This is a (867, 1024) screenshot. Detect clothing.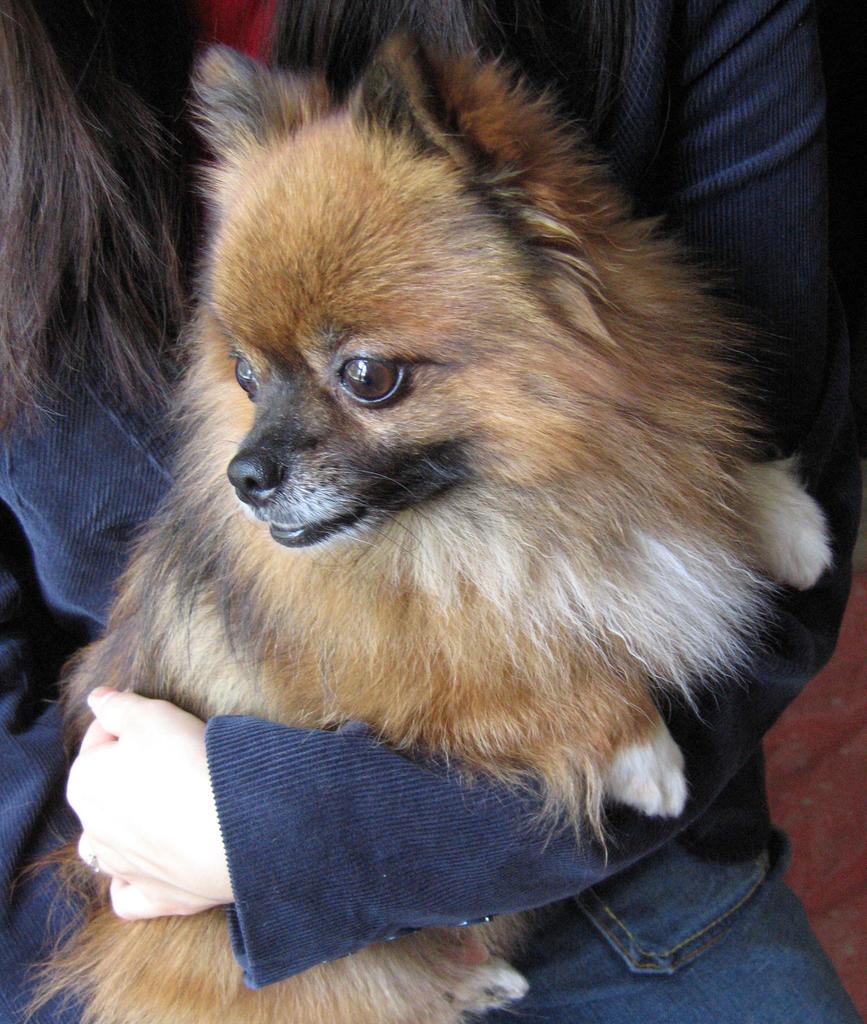
BBox(0, 0, 862, 1023).
